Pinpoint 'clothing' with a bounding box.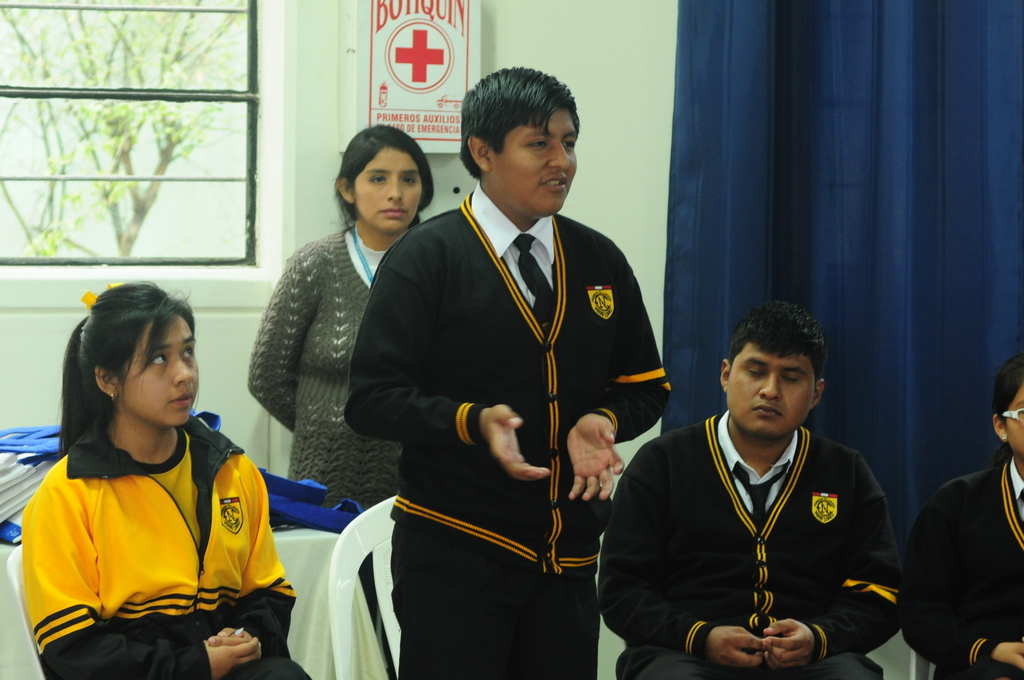
box=[15, 408, 313, 679].
